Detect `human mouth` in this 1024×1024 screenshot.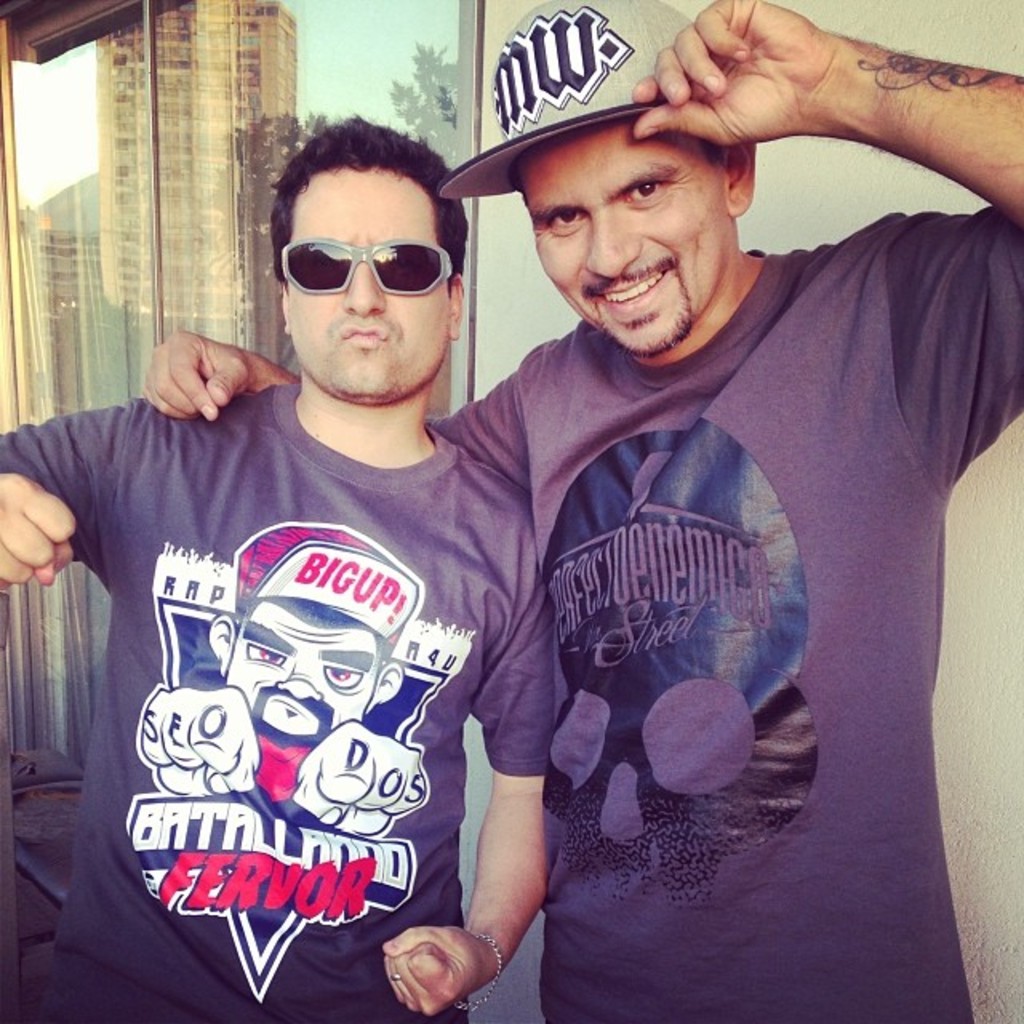
Detection: Rect(341, 323, 389, 349).
